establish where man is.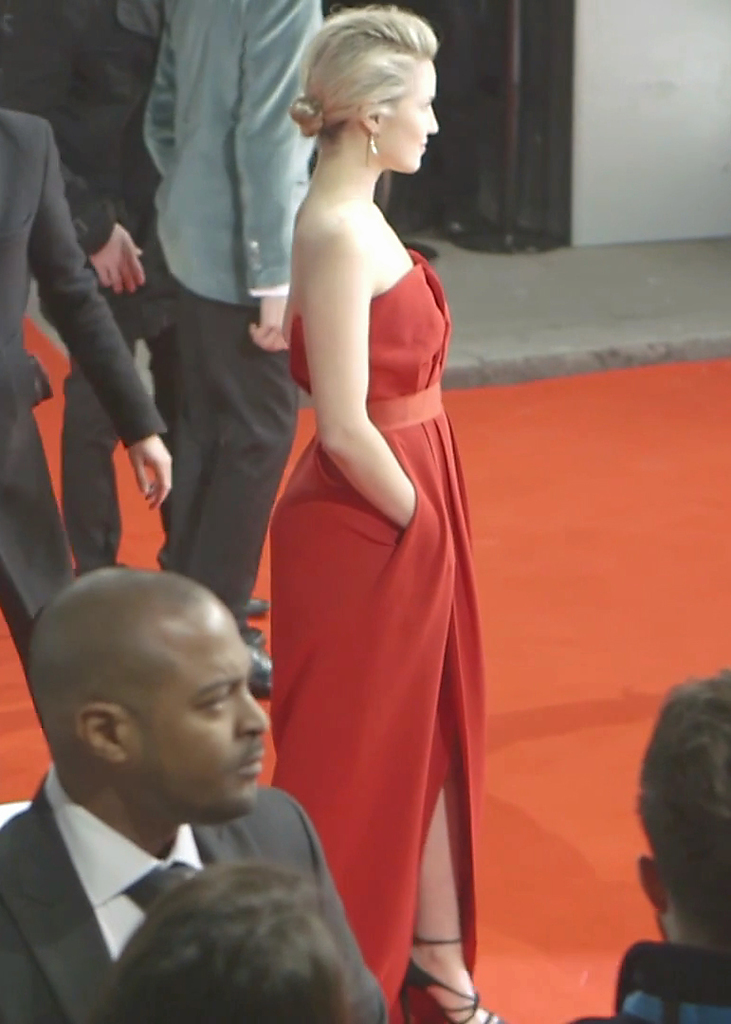
Established at (x1=115, y1=0, x2=331, y2=692).
